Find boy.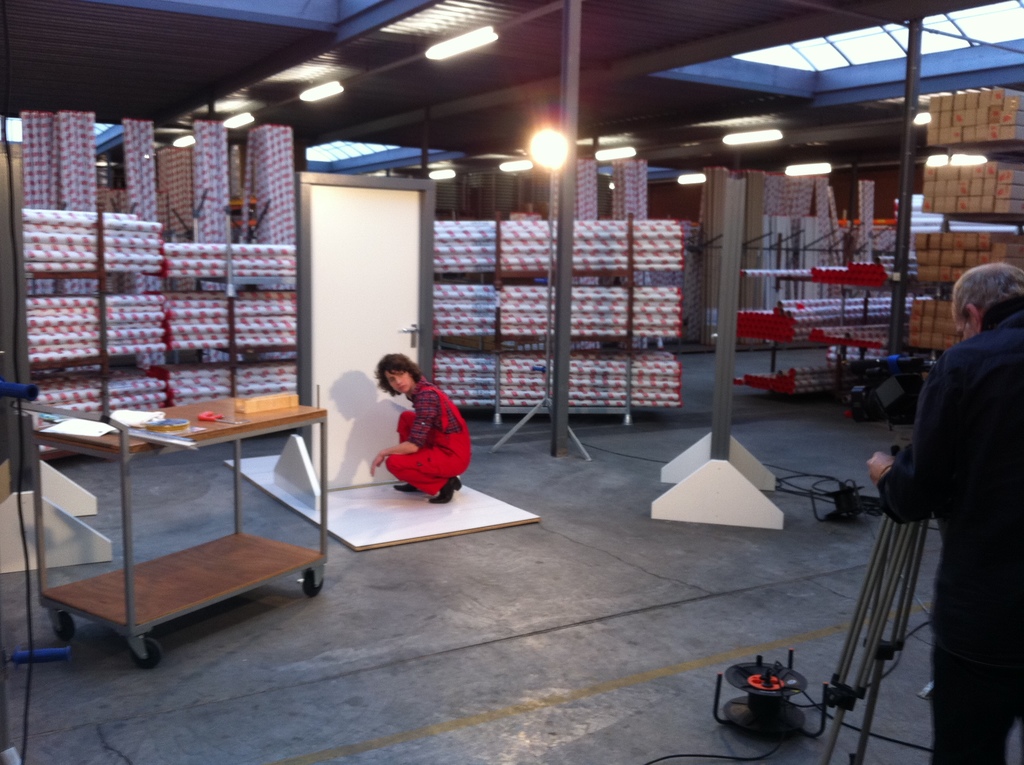
[872,268,1023,762].
